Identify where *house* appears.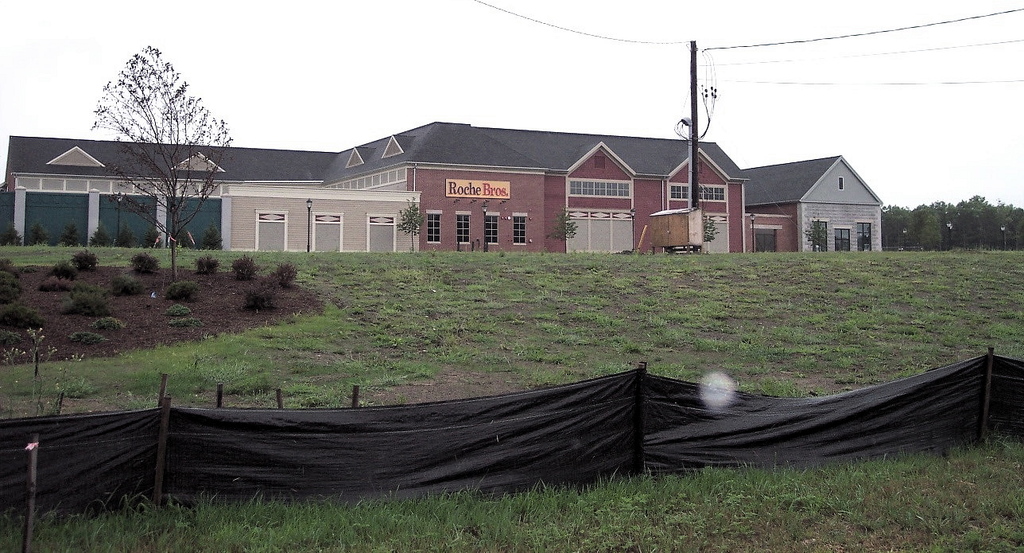
Appears at left=0, top=118, right=751, bottom=256.
